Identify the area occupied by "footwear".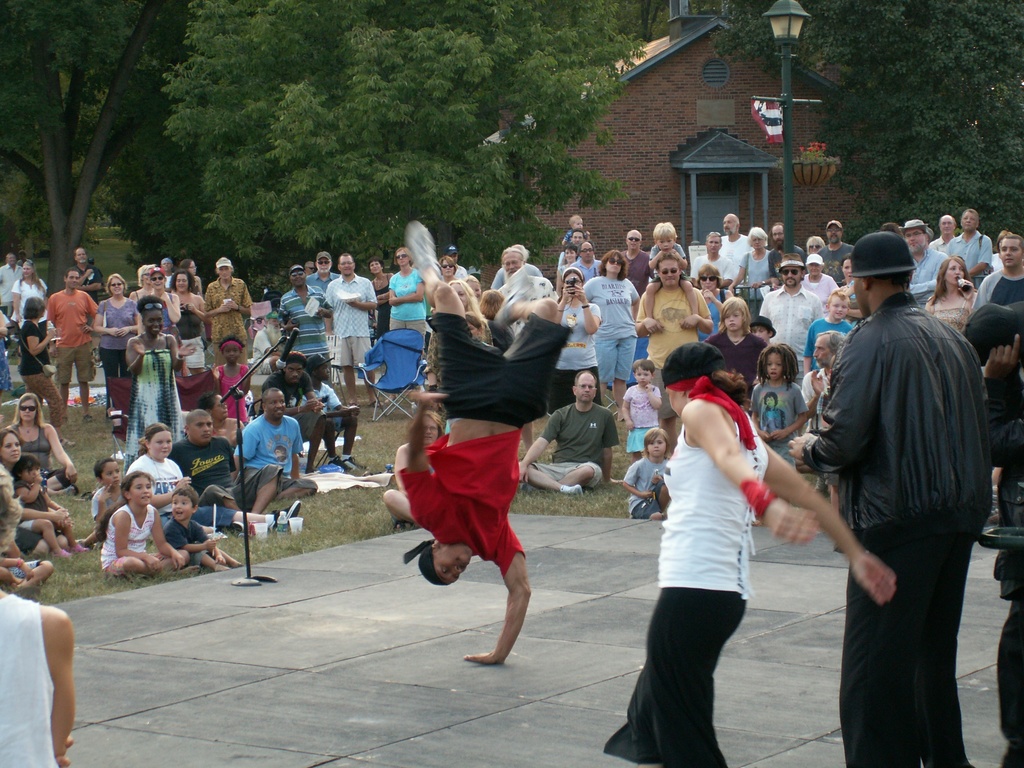
Area: 49/547/70/560.
